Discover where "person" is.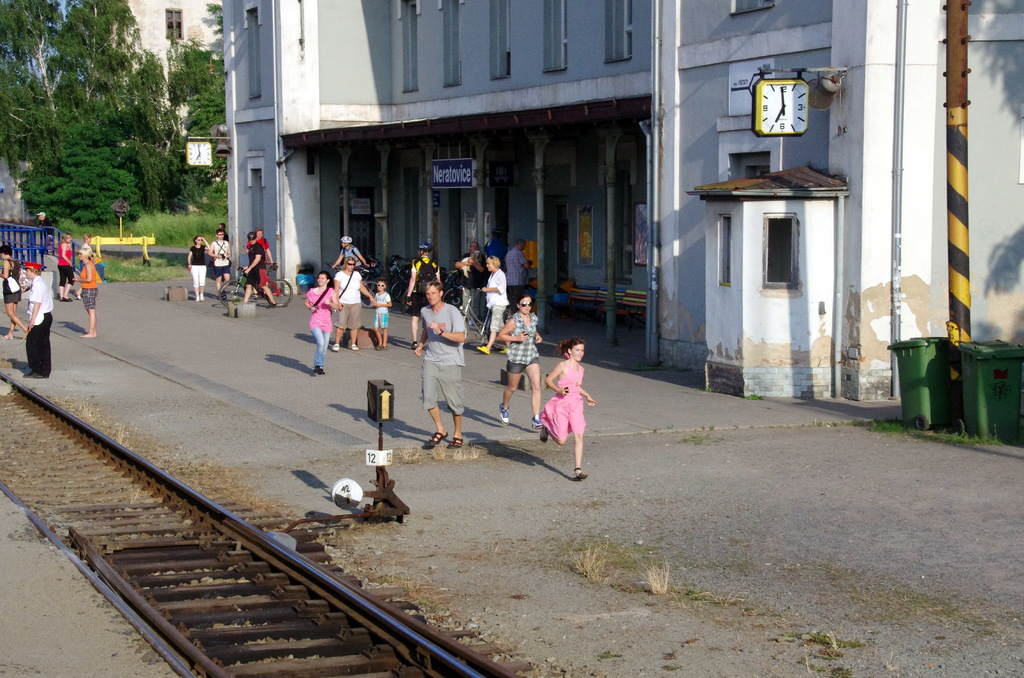
Discovered at x1=369 y1=276 x2=393 y2=350.
